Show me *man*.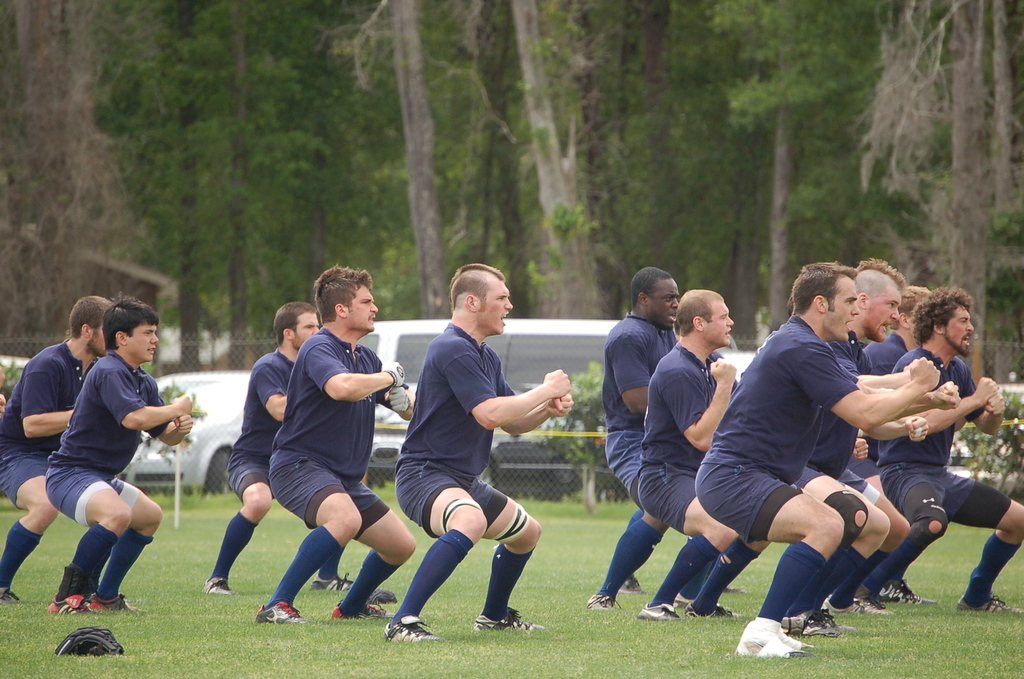
*man* is here: (left=205, top=300, right=356, bottom=596).
